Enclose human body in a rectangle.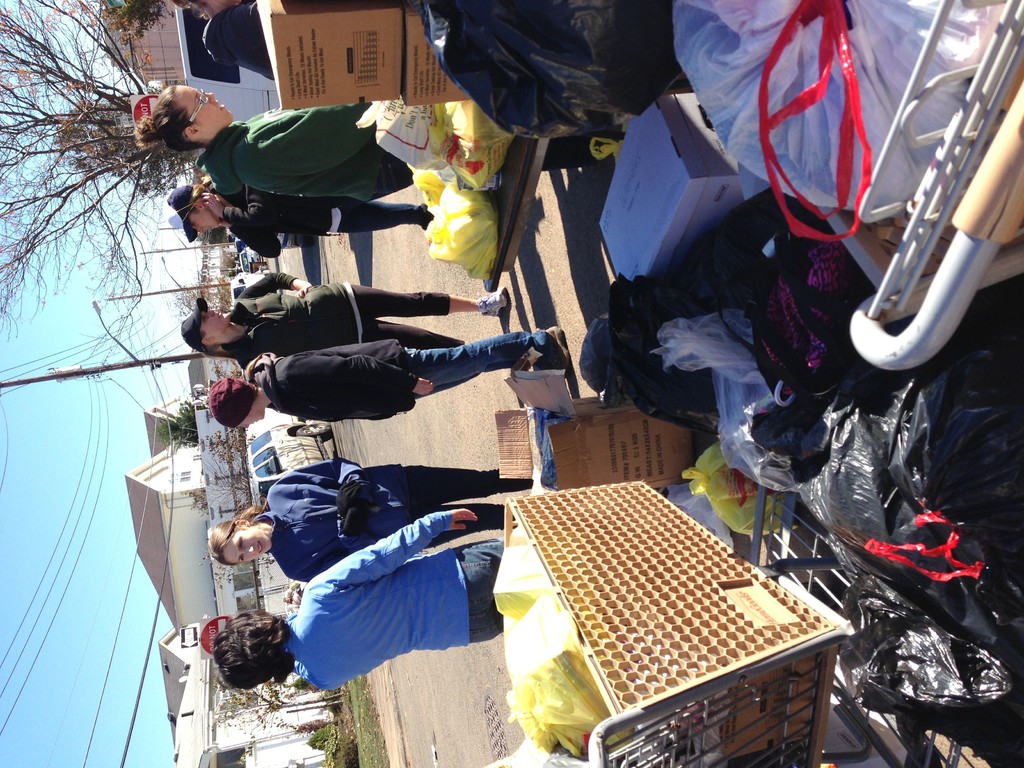
[222,269,508,351].
